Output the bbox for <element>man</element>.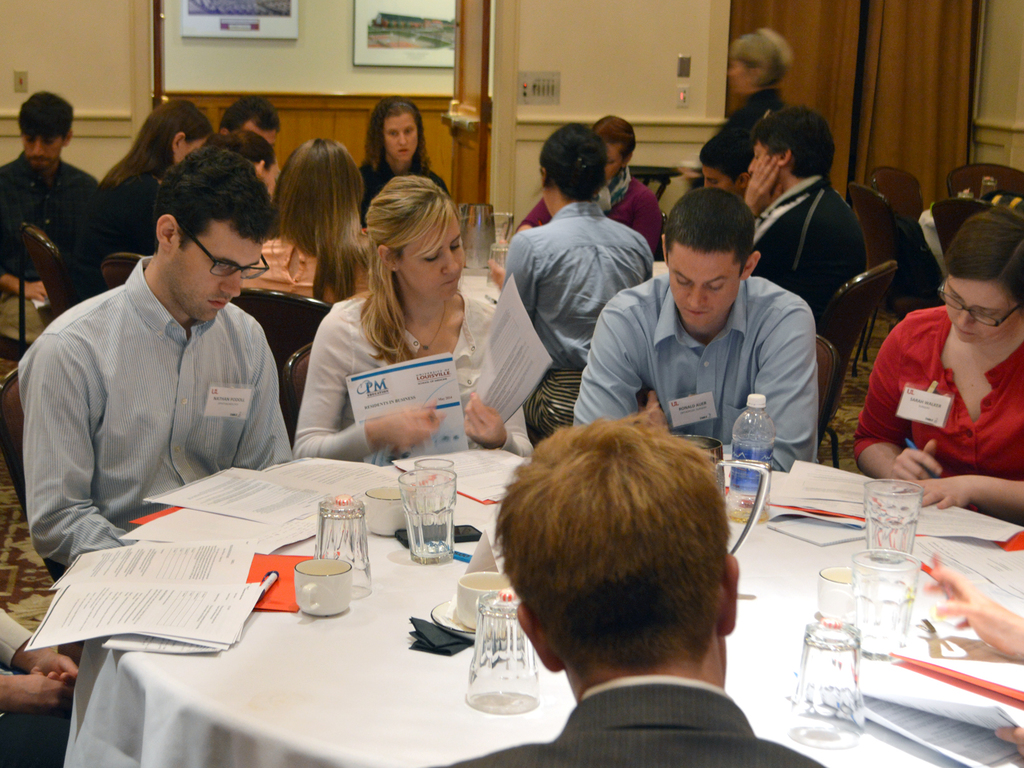
[left=568, top=187, right=824, bottom=473].
